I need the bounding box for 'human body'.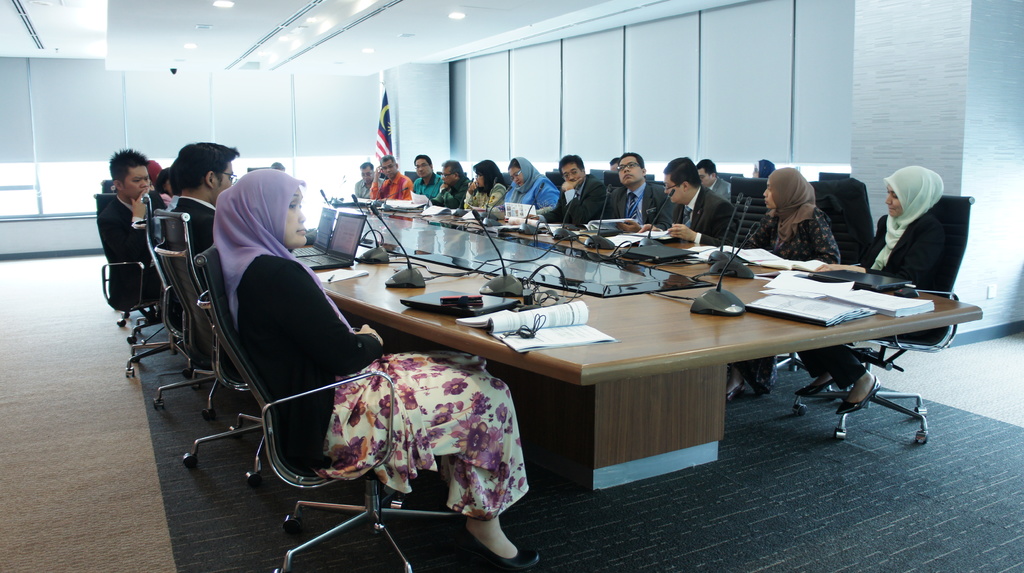
Here it is: 641,160,735,248.
